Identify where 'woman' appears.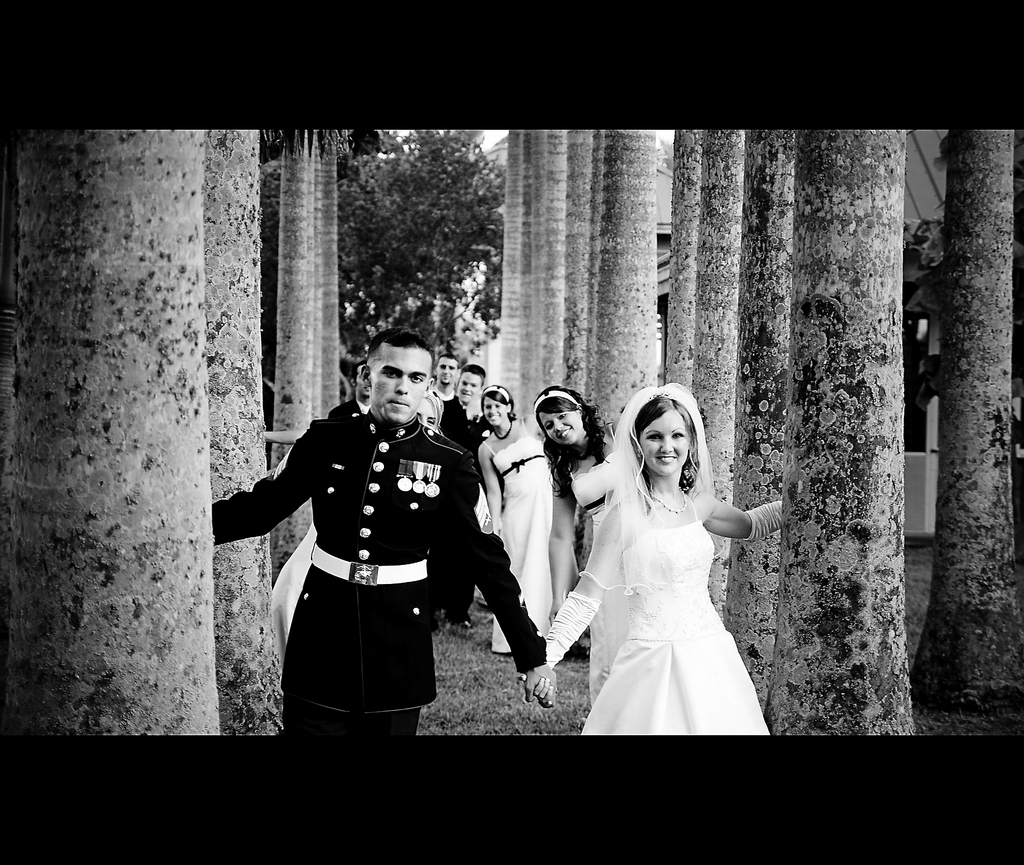
Appears at locate(474, 376, 559, 656).
